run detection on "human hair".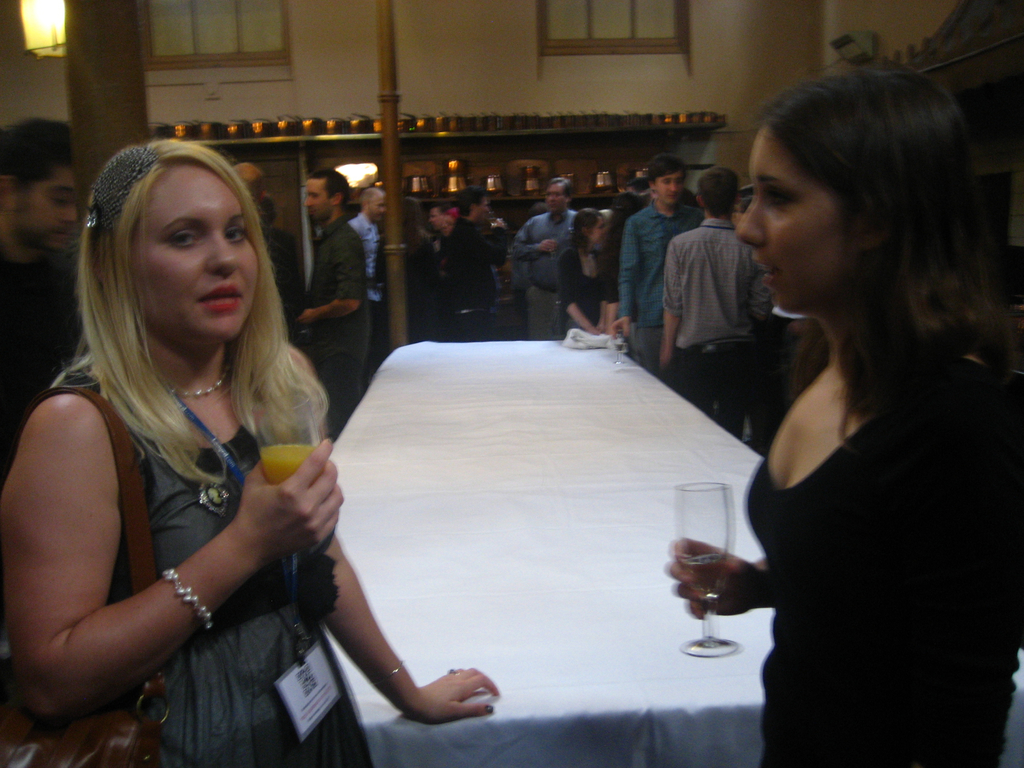
Result: locate(746, 44, 988, 426).
